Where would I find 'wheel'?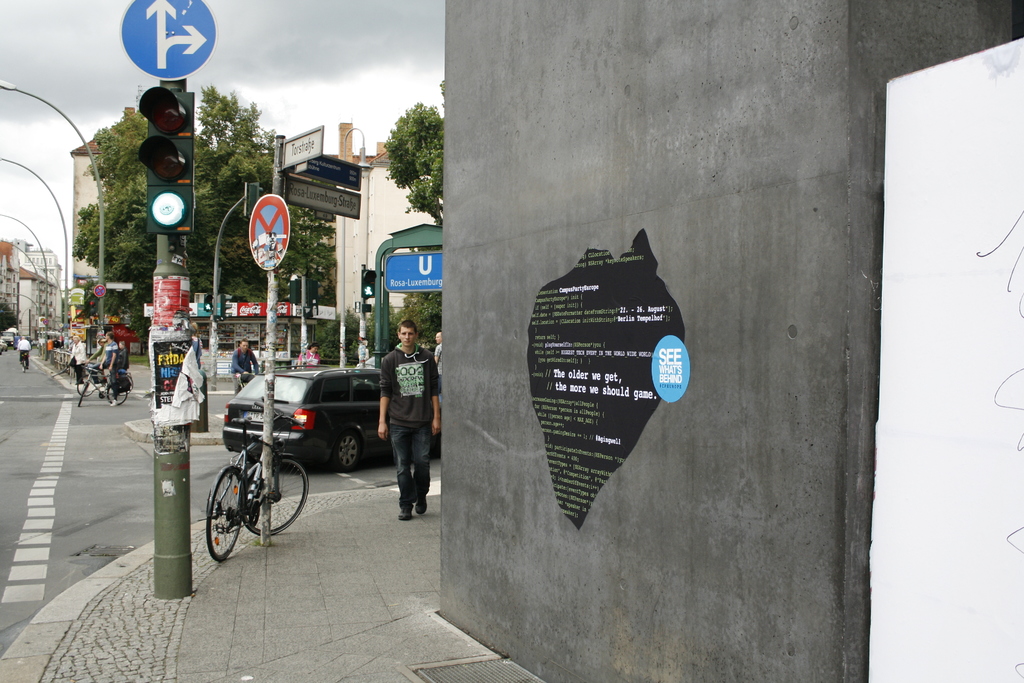
At <region>73, 372, 98, 399</region>.
